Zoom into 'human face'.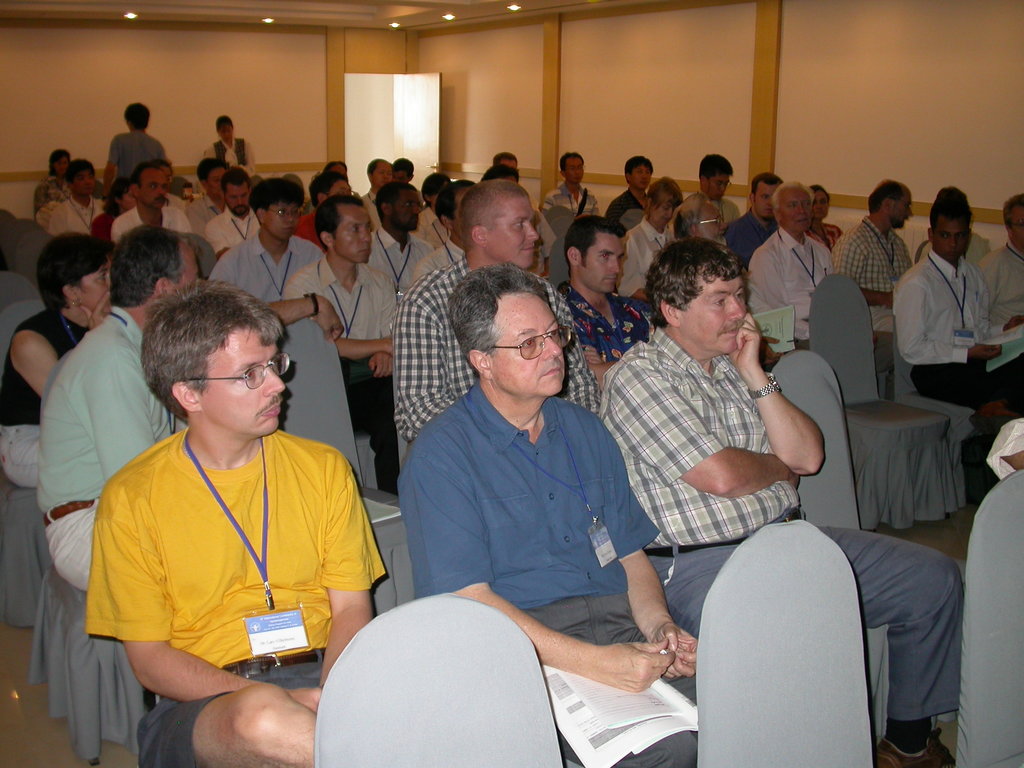
Zoom target: detection(374, 161, 390, 186).
